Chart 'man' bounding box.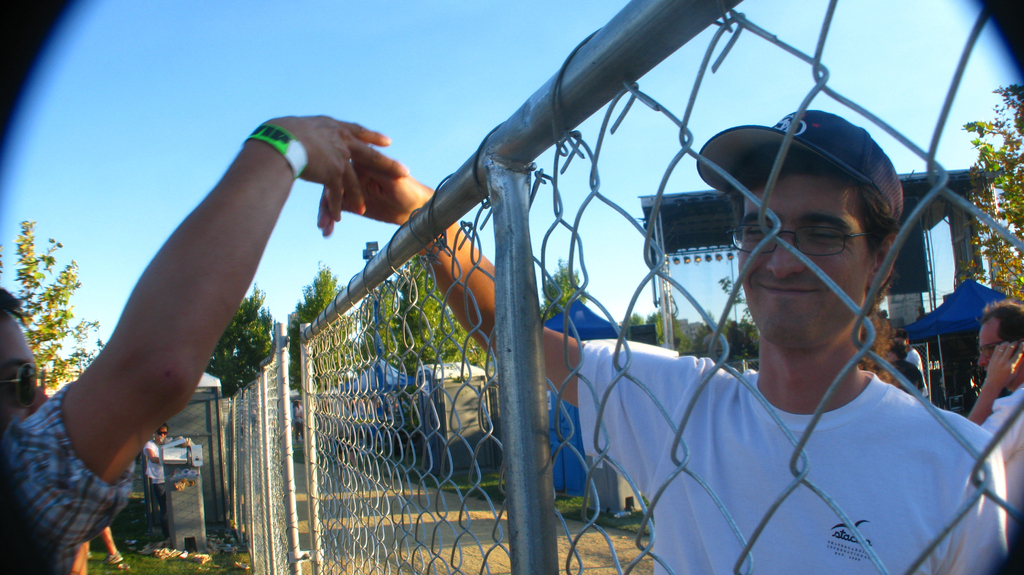
Charted: (0, 113, 405, 574).
